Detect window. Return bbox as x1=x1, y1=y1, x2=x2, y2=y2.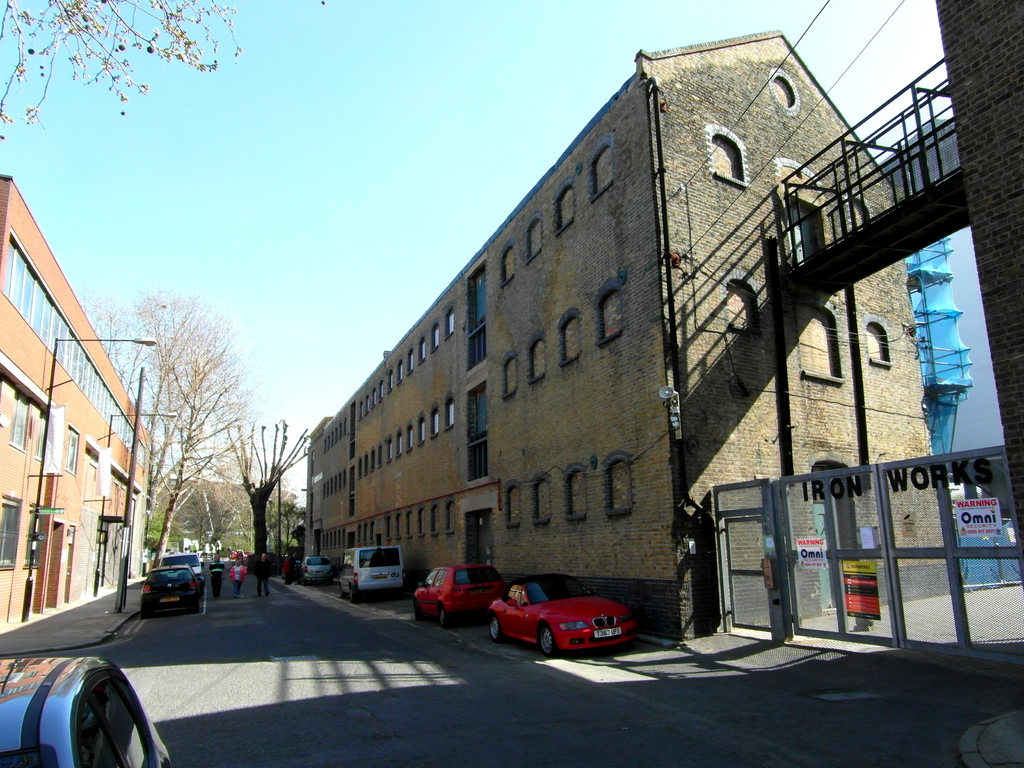
x1=431, y1=323, x2=443, y2=350.
